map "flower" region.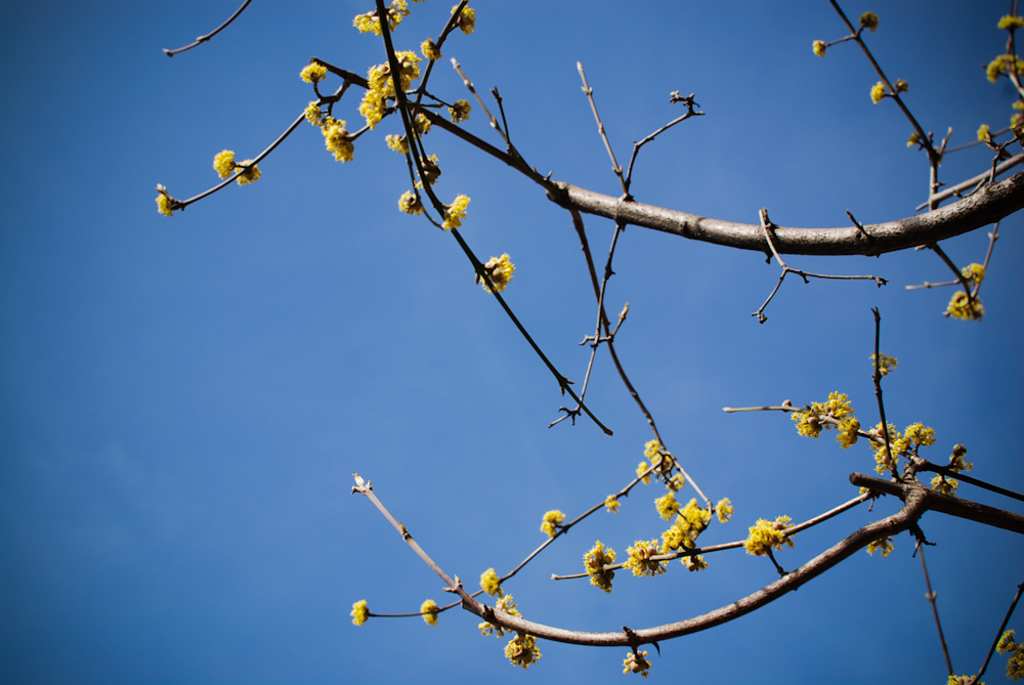
Mapped to left=996, top=10, right=1023, bottom=32.
